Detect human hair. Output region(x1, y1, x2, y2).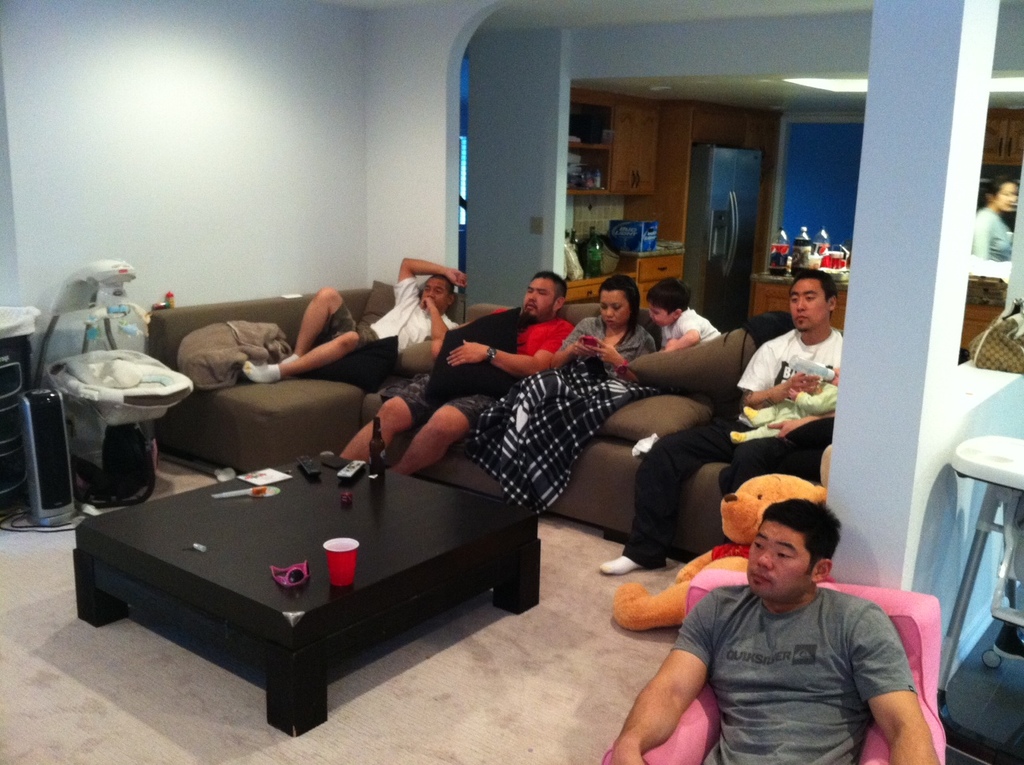
region(646, 276, 692, 319).
